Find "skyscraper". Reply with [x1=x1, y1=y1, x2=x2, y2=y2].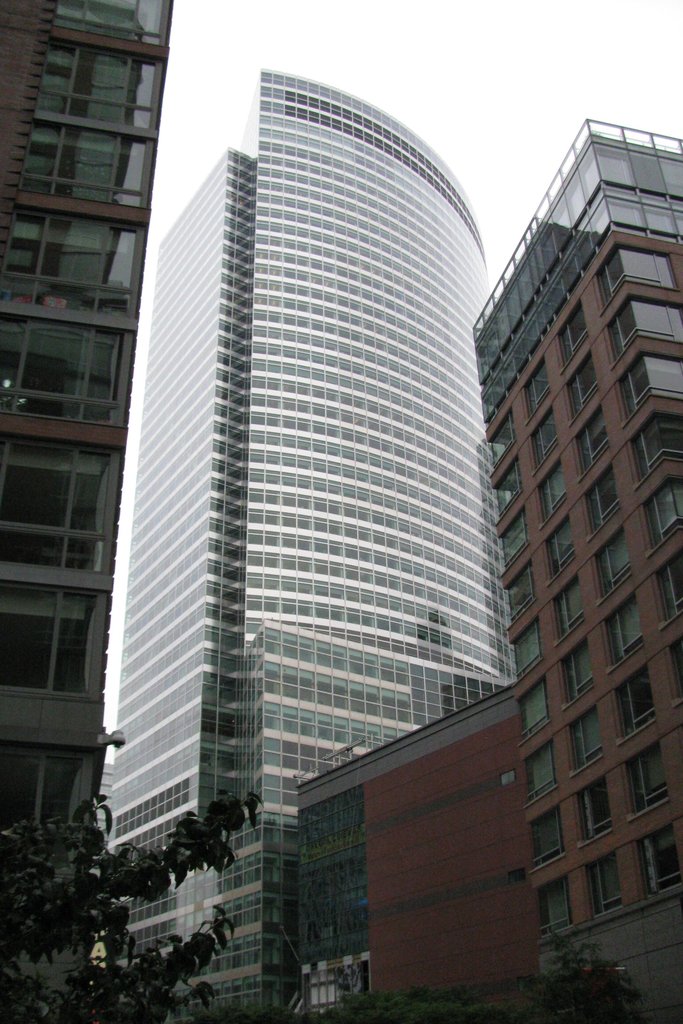
[x1=111, y1=63, x2=516, y2=1023].
